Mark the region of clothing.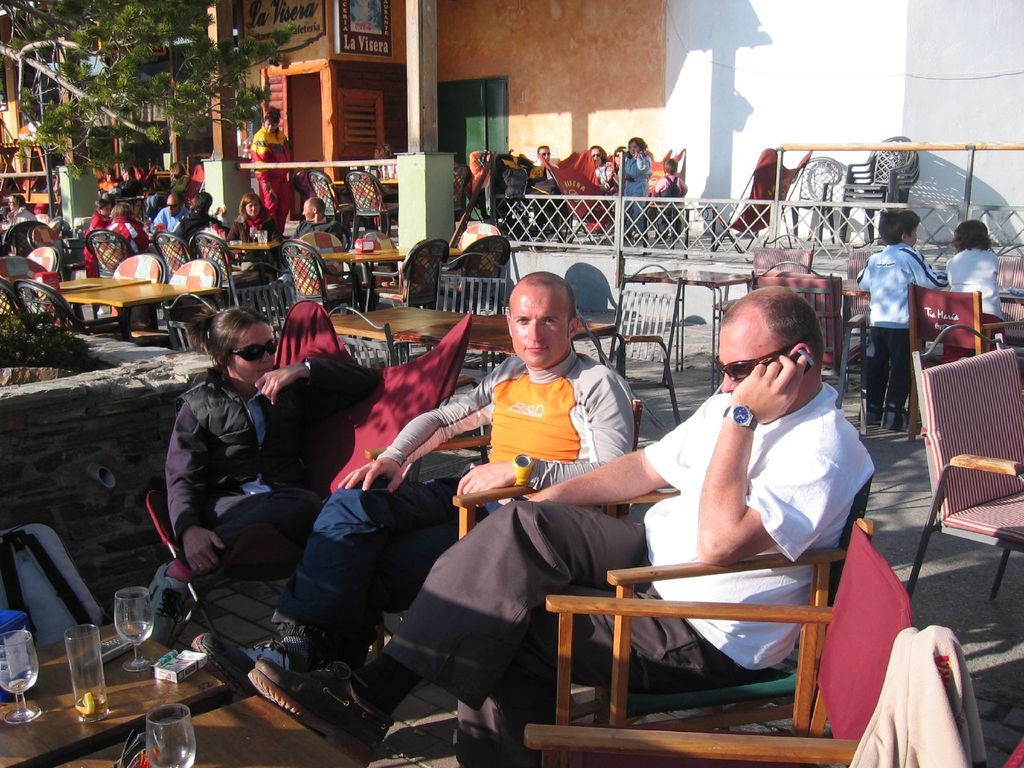
Region: (466,150,491,211).
